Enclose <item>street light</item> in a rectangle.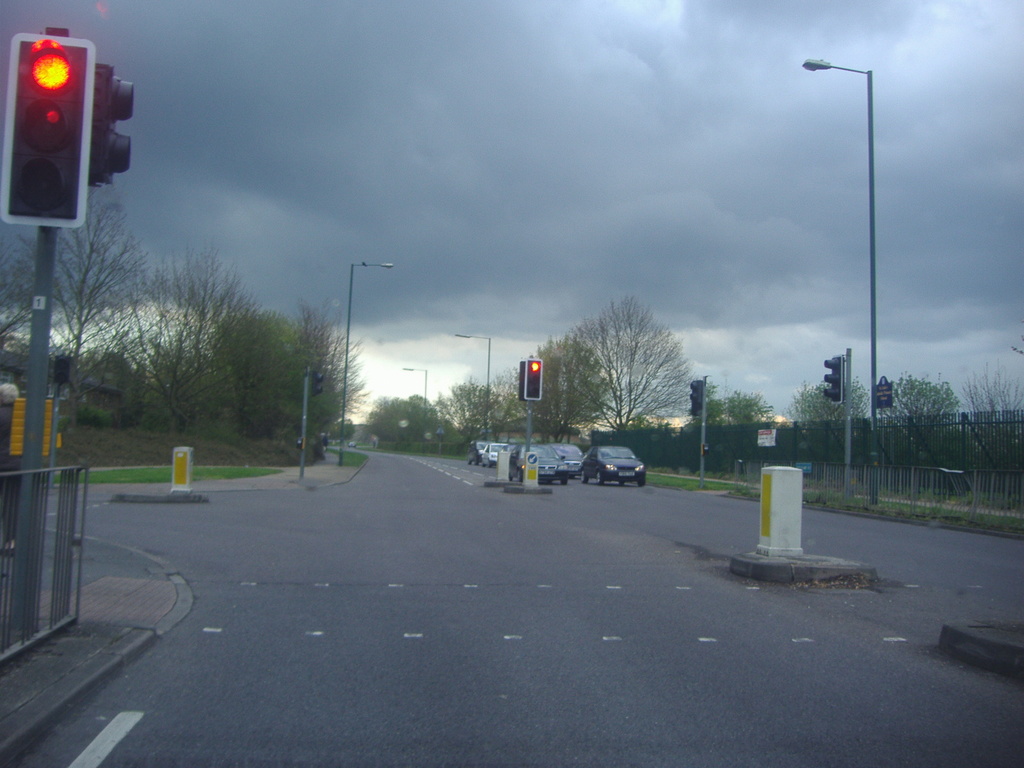
left=337, top=260, right=396, bottom=465.
